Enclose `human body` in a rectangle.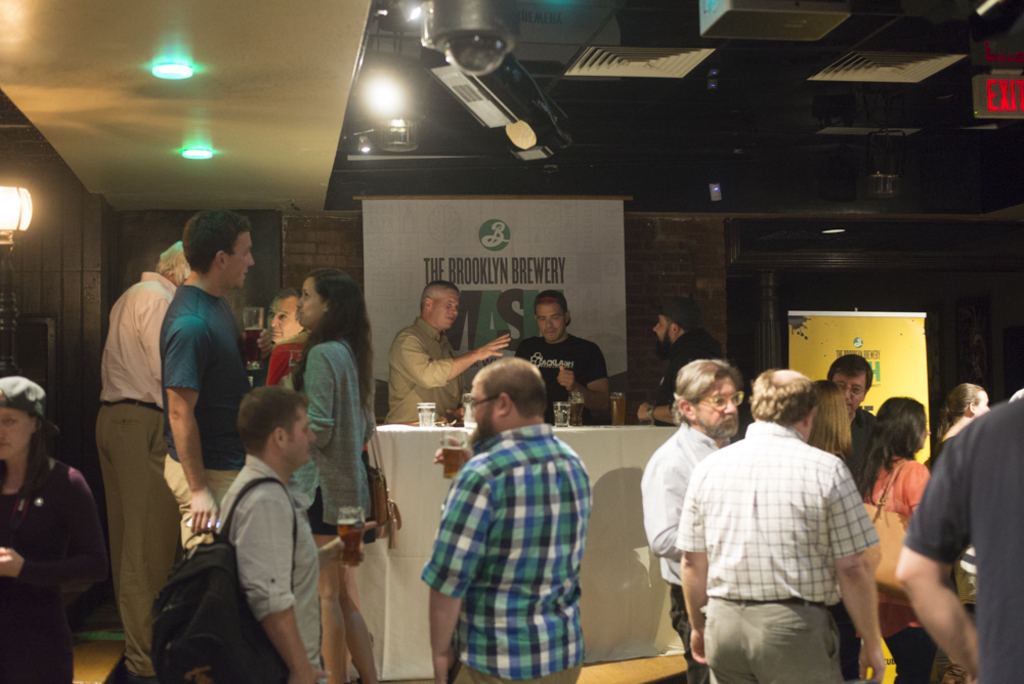
638/420/730/683.
